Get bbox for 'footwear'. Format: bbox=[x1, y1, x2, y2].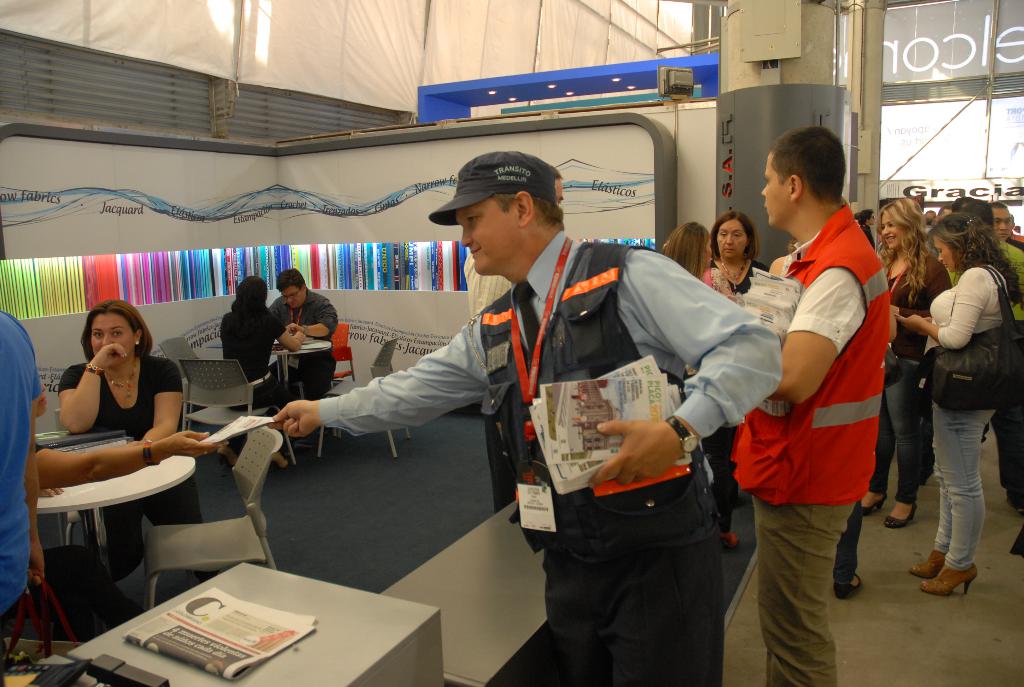
bbox=[911, 553, 948, 581].
